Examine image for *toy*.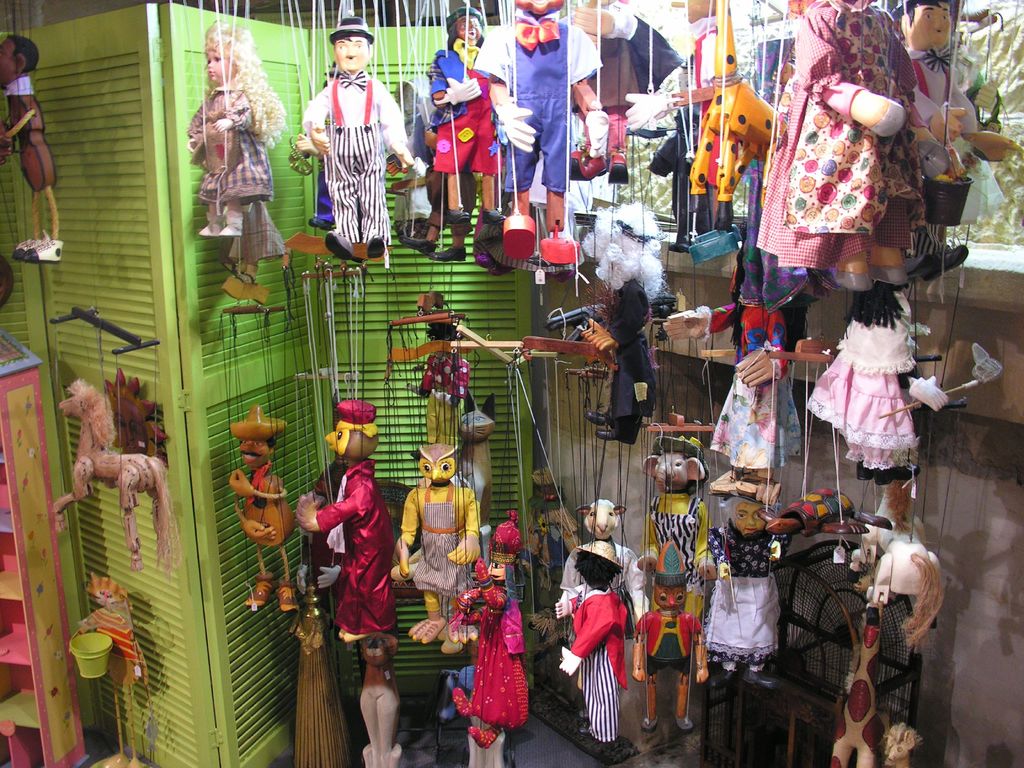
Examination result: region(567, 0, 644, 177).
